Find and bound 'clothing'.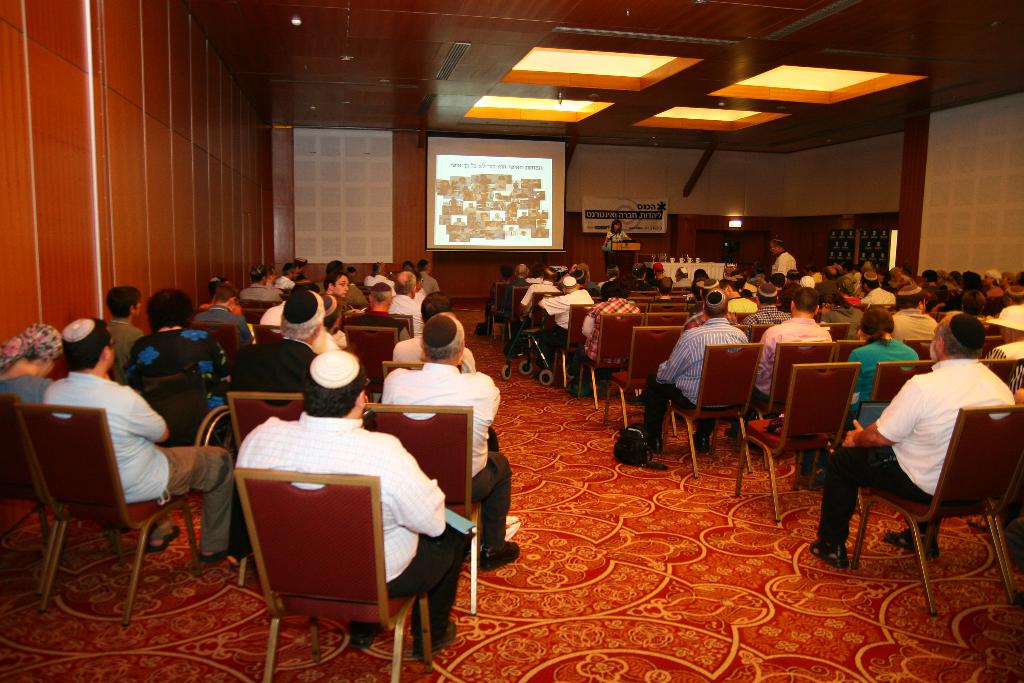
Bound: bbox=(534, 288, 598, 352).
